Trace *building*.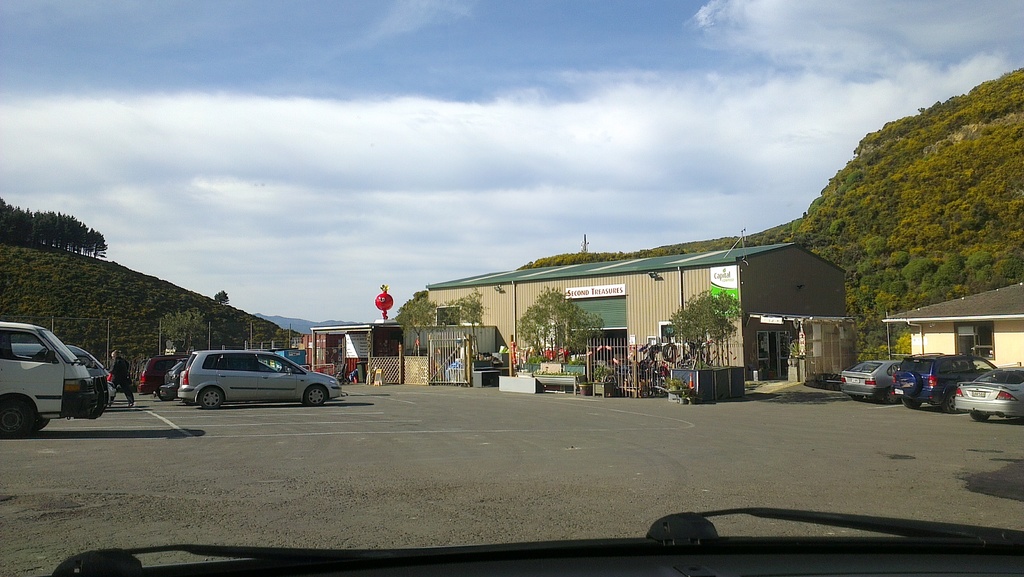
Traced to crop(884, 274, 1023, 371).
